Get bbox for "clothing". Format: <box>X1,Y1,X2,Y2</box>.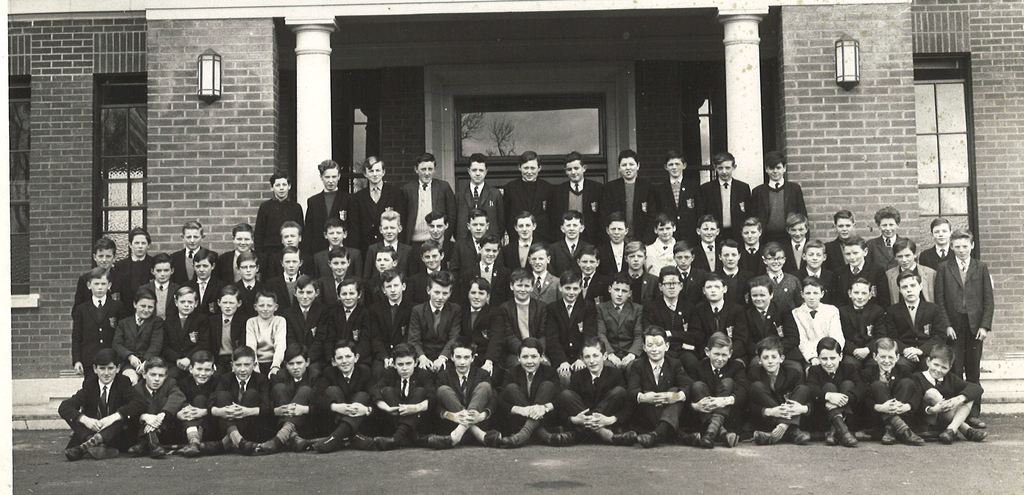
<box>826,236,863,262</box>.
